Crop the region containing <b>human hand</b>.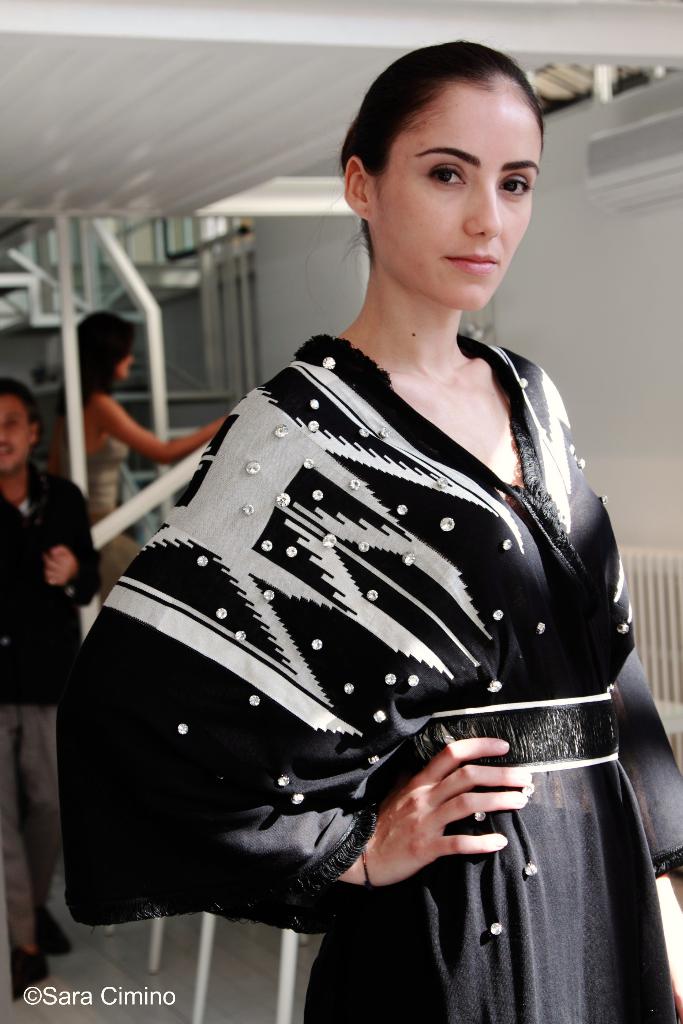
Crop region: 368, 734, 533, 892.
